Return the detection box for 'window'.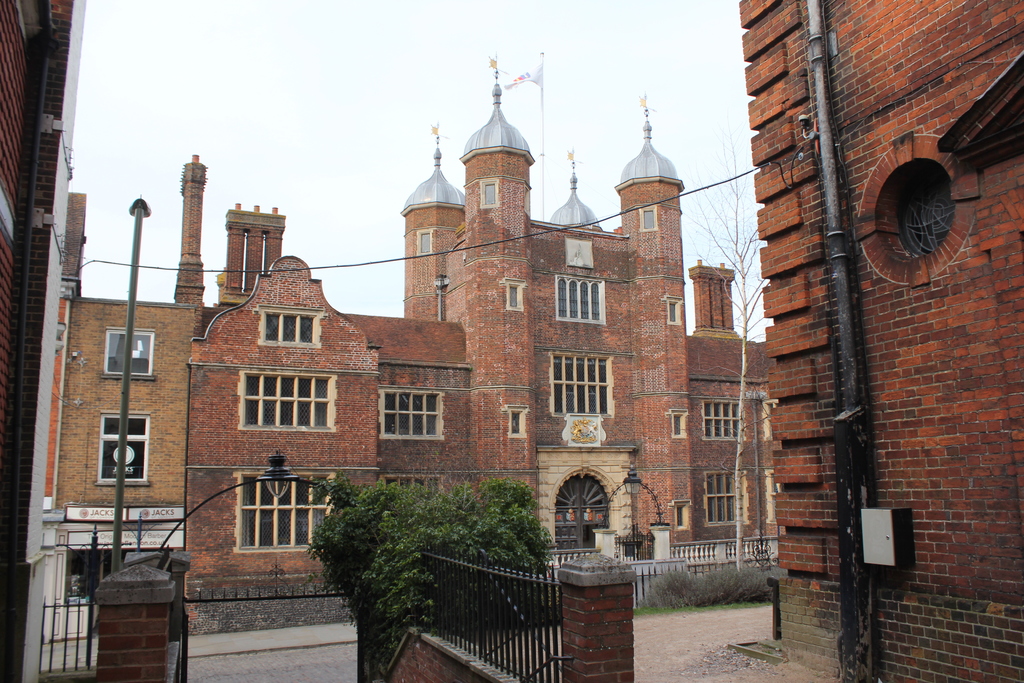
x1=102 y1=416 x2=148 y2=476.
